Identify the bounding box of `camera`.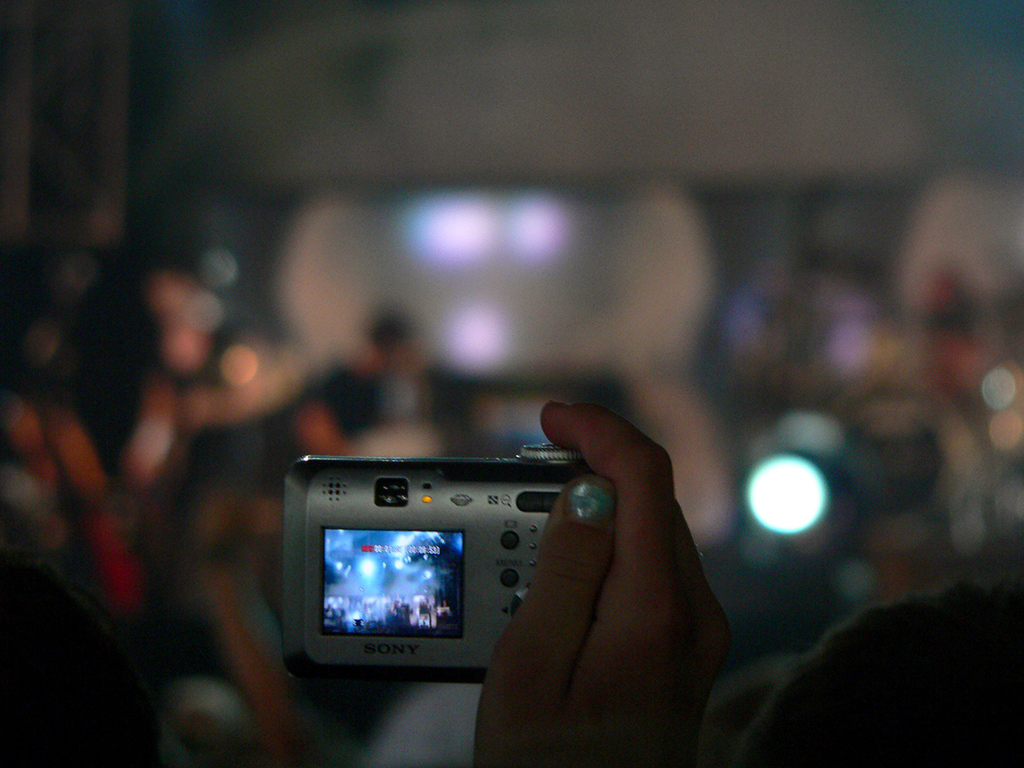
pyautogui.locateOnScreen(282, 446, 591, 683).
